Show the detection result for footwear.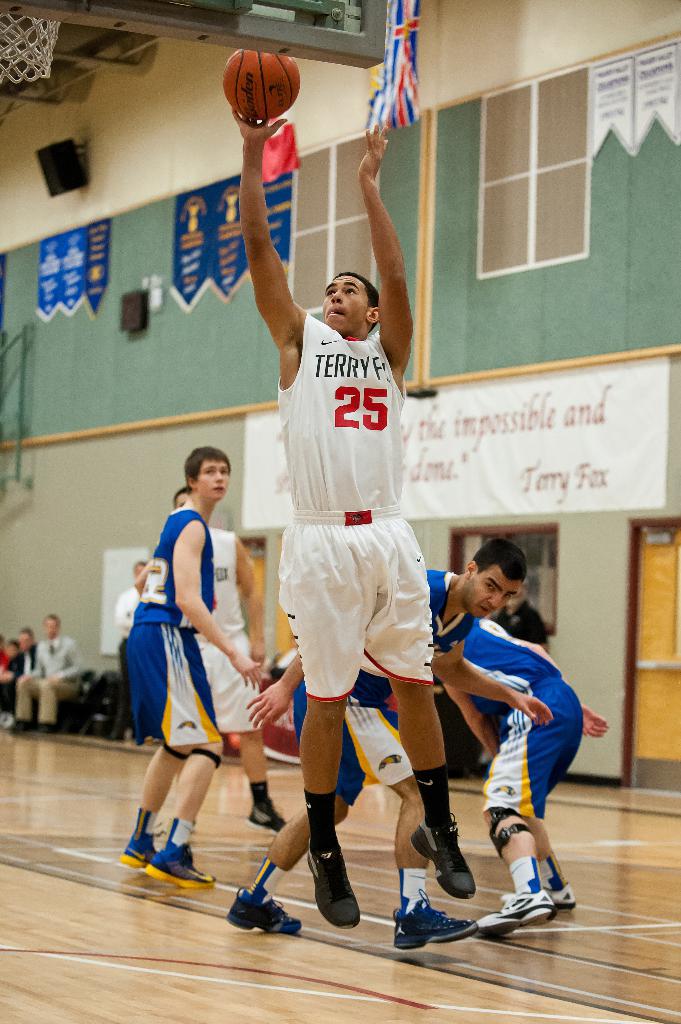
Rect(387, 893, 485, 947).
